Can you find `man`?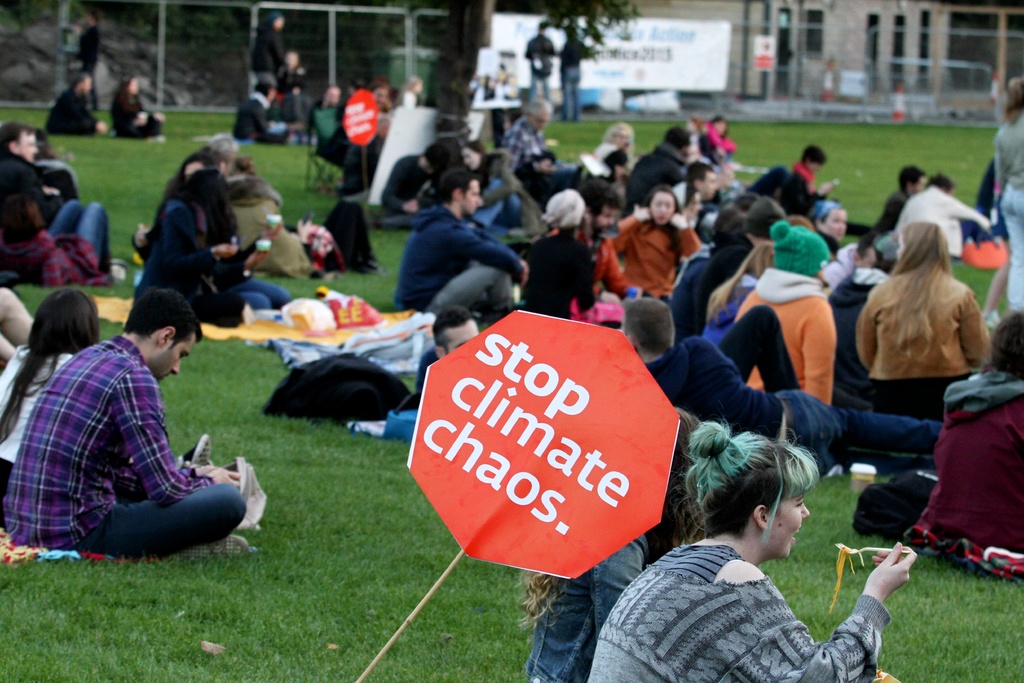
Yes, bounding box: [left=505, top=95, right=570, bottom=193].
